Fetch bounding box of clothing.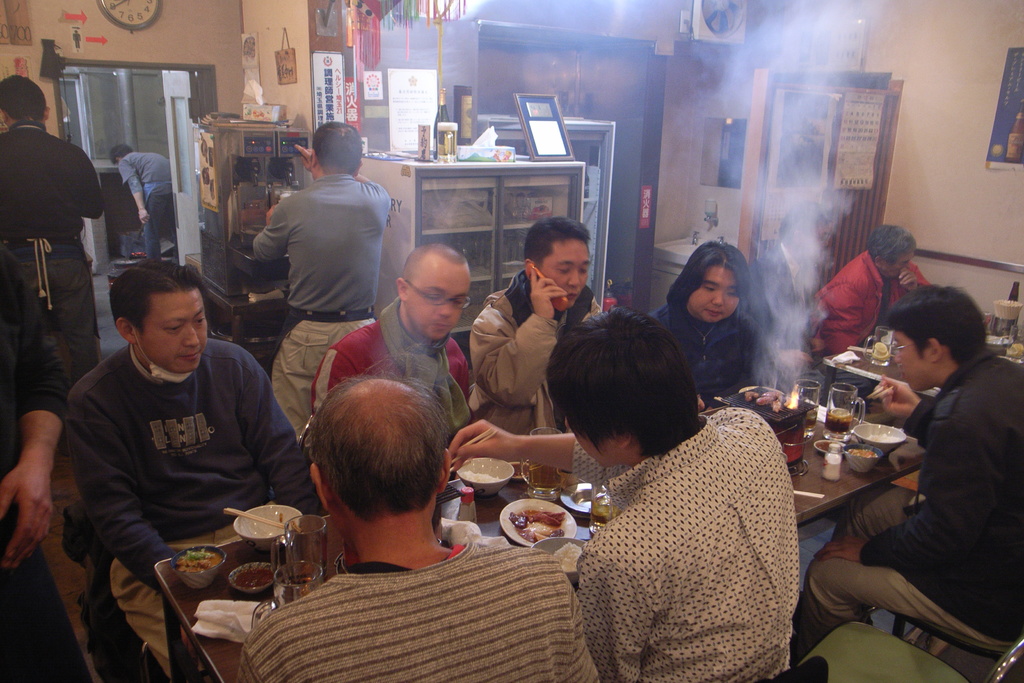
Bbox: (left=0, top=249, right=77, bottom=682).
